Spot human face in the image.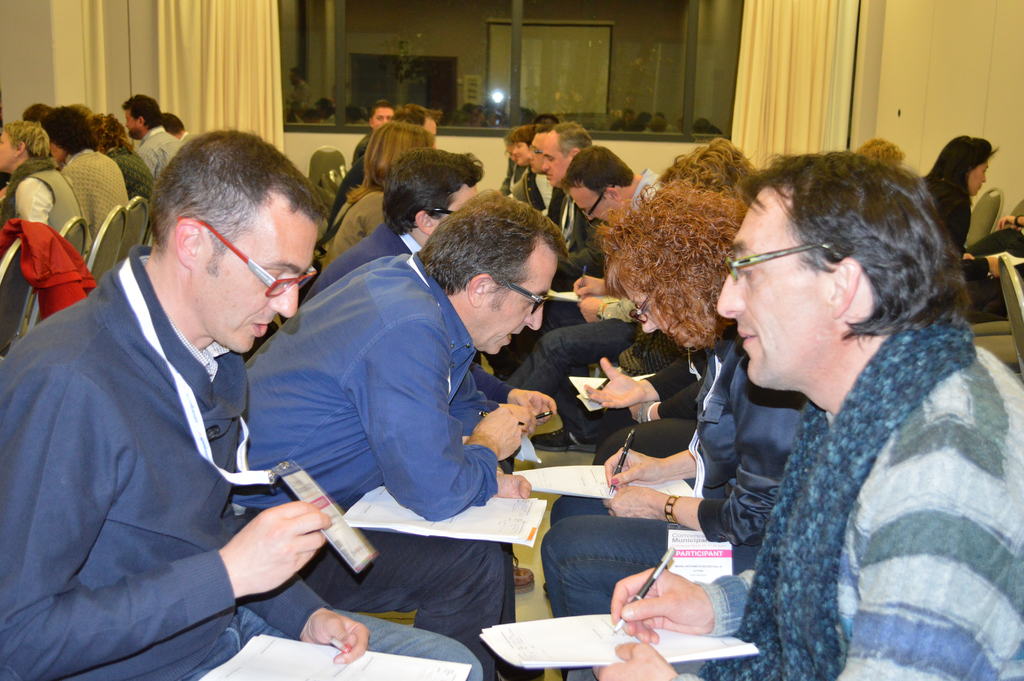
human face found at [371, 109, 394, 130].
